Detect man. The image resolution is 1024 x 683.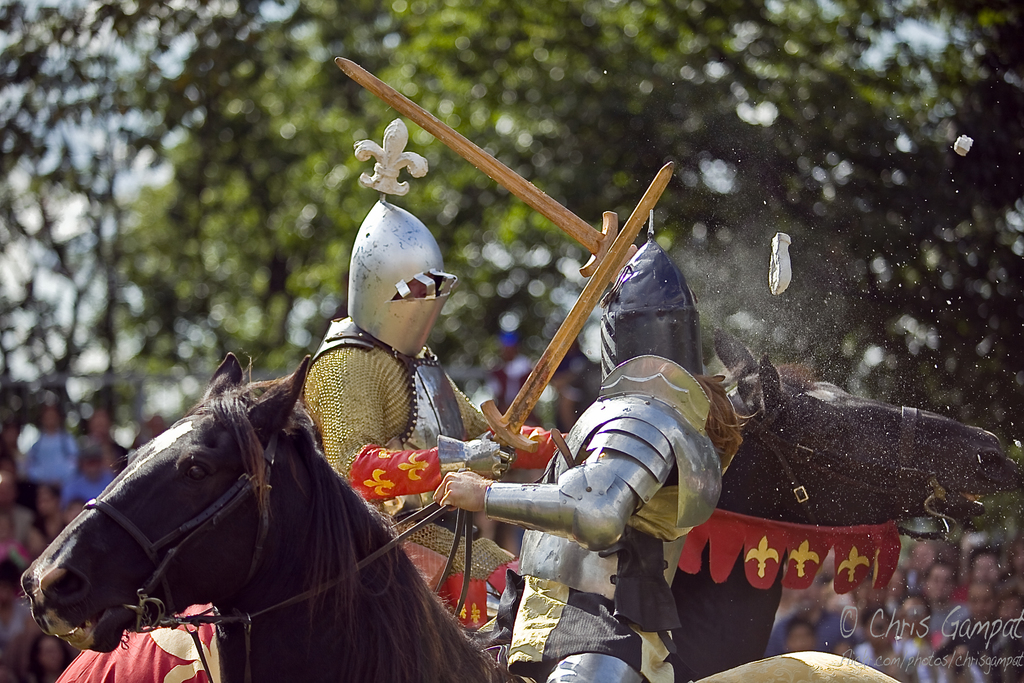
(left=765, top=577, right=860, bottom=659).
